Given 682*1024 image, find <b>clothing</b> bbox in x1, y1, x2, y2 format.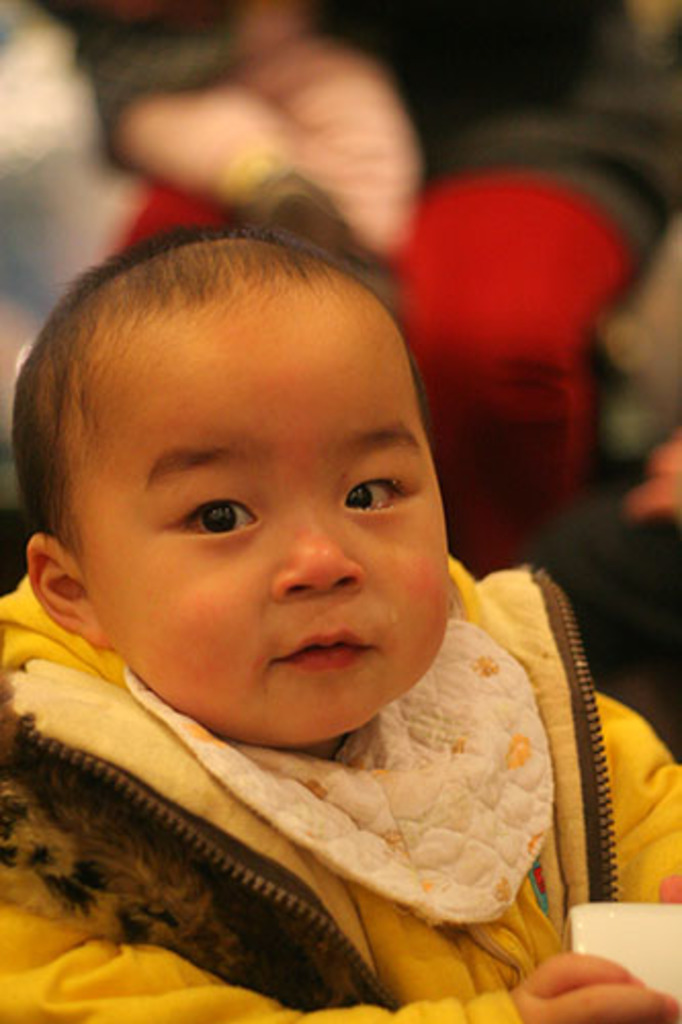
0, 602, 604, 981.
